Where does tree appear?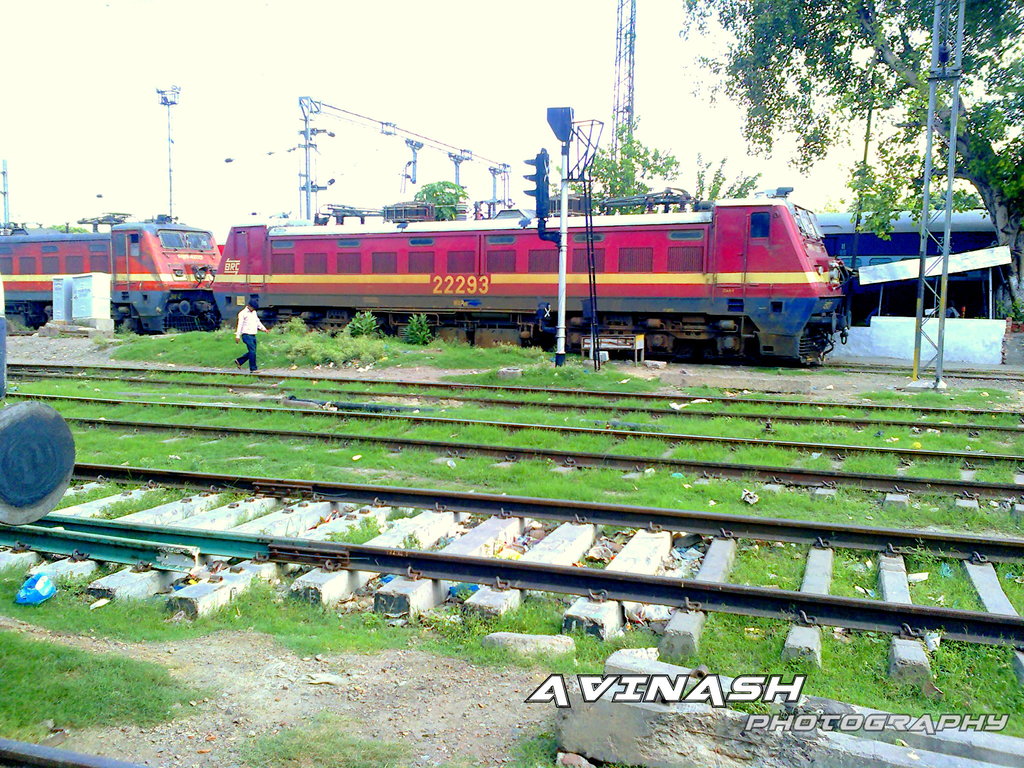
Appears at [left=670, top=0, right=1023, bottom=333].
